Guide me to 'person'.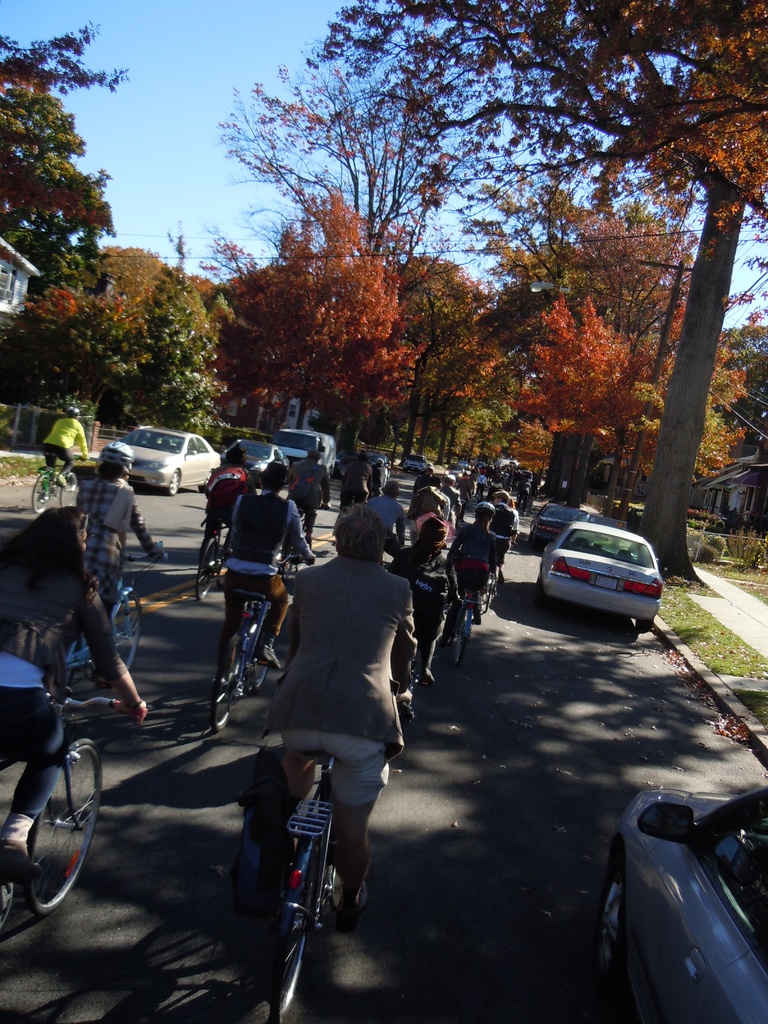
Guidance: detection(288, 455, 339, 527).
